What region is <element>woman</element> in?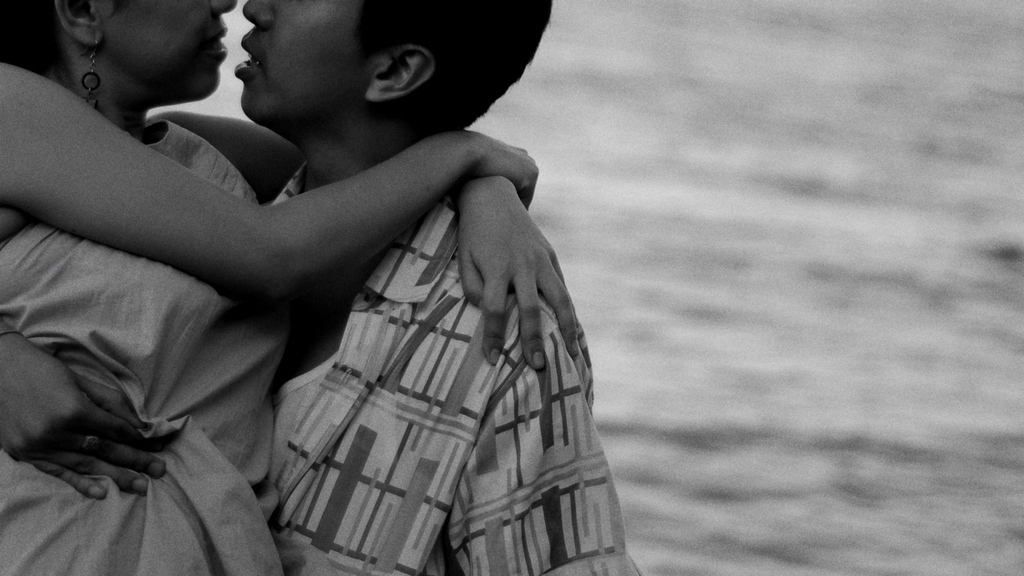
x1=35, y1=4, x2=666, y2=572.
